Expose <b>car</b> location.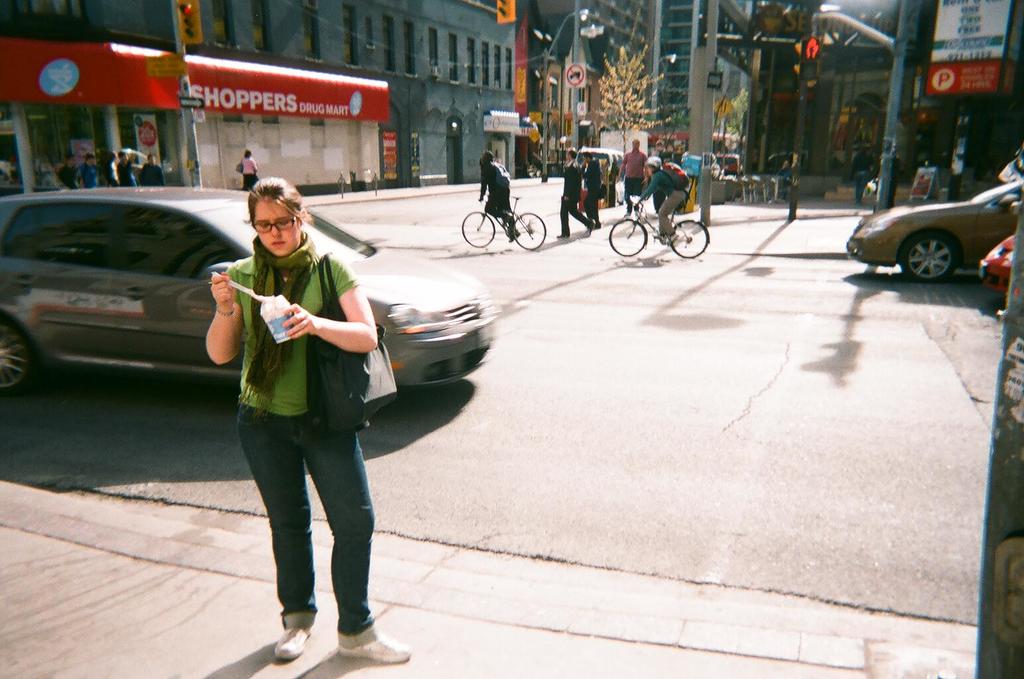
Exposed at <region>0, 184, 493, 397</region>.
